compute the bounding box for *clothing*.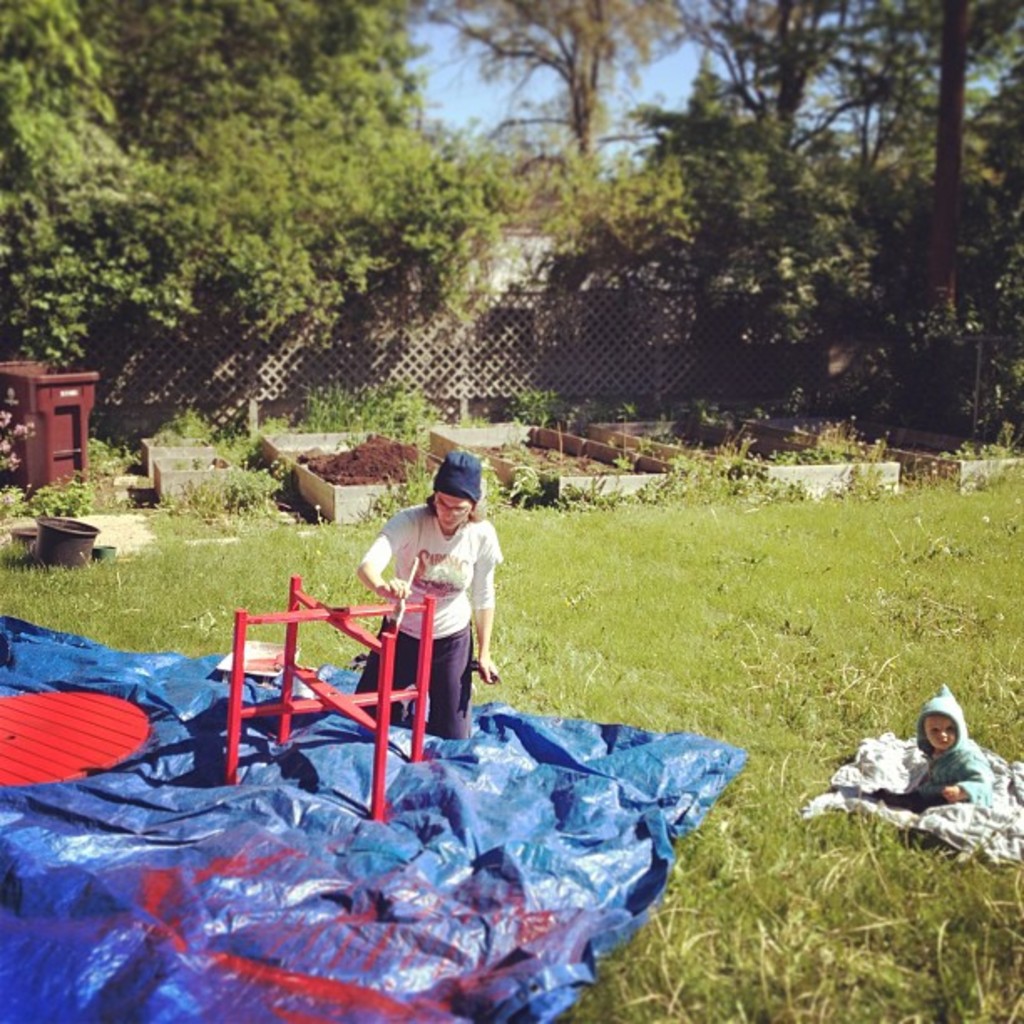
select_region(875, 683, 994, 805).
